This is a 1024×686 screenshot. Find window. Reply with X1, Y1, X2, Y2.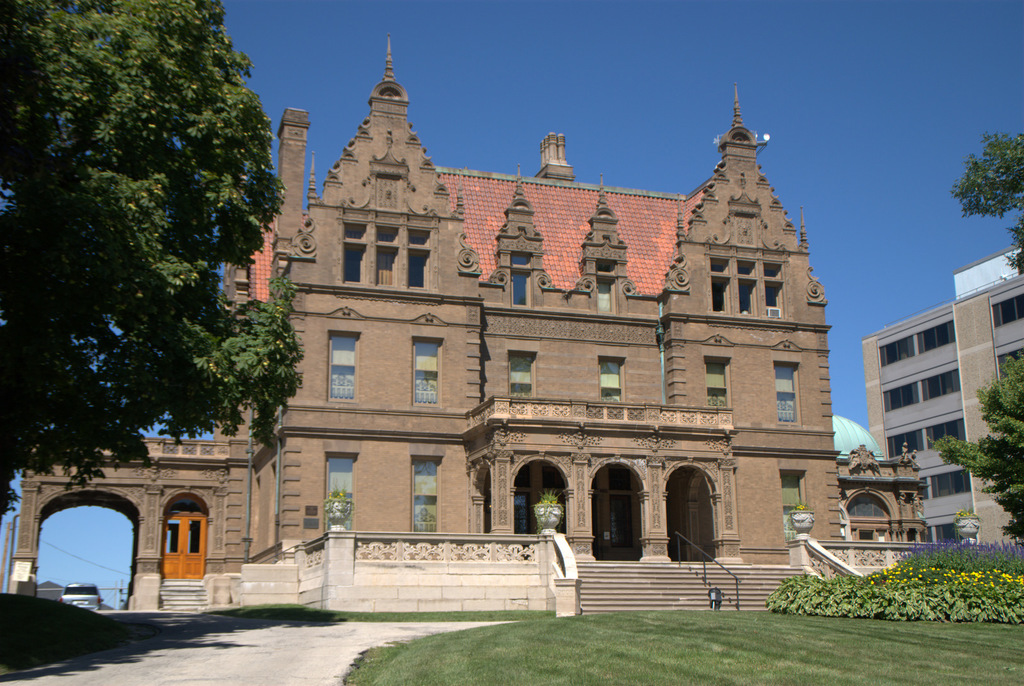
919, 469, 969, 499.
